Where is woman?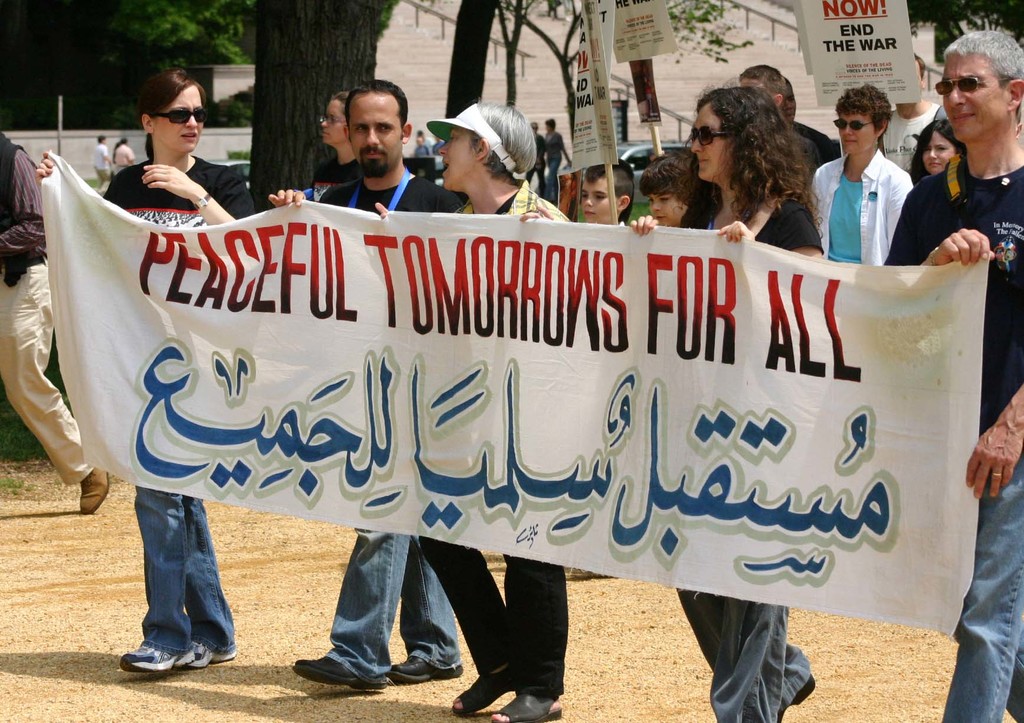
detection(31, 67, 257, 672).
